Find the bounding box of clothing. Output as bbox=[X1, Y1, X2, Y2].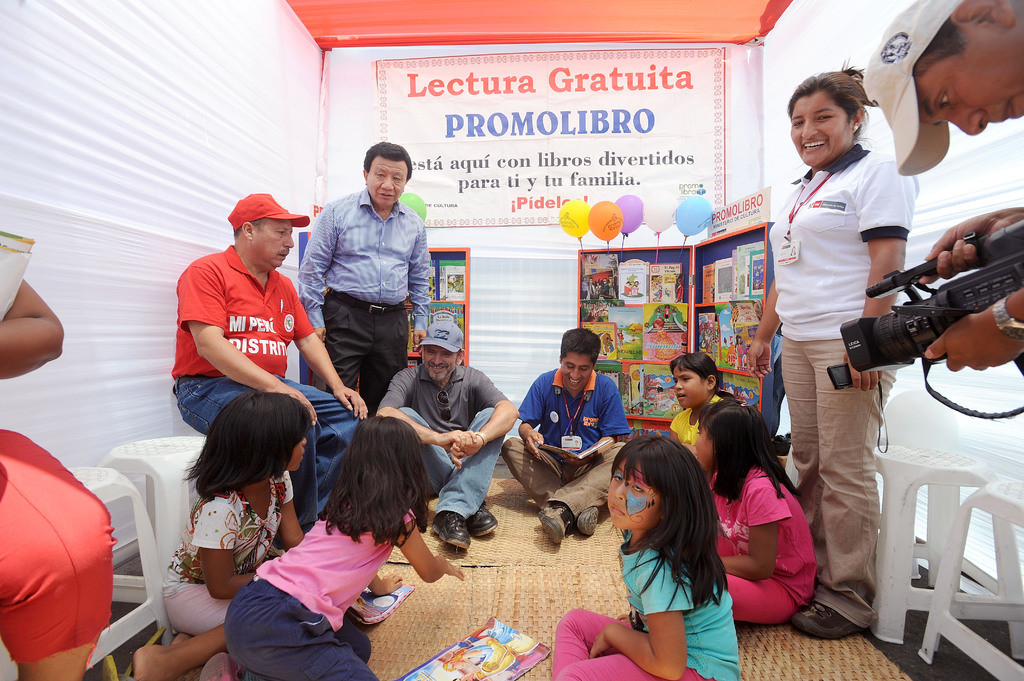
bbox=[668, 392, 726, 482].
